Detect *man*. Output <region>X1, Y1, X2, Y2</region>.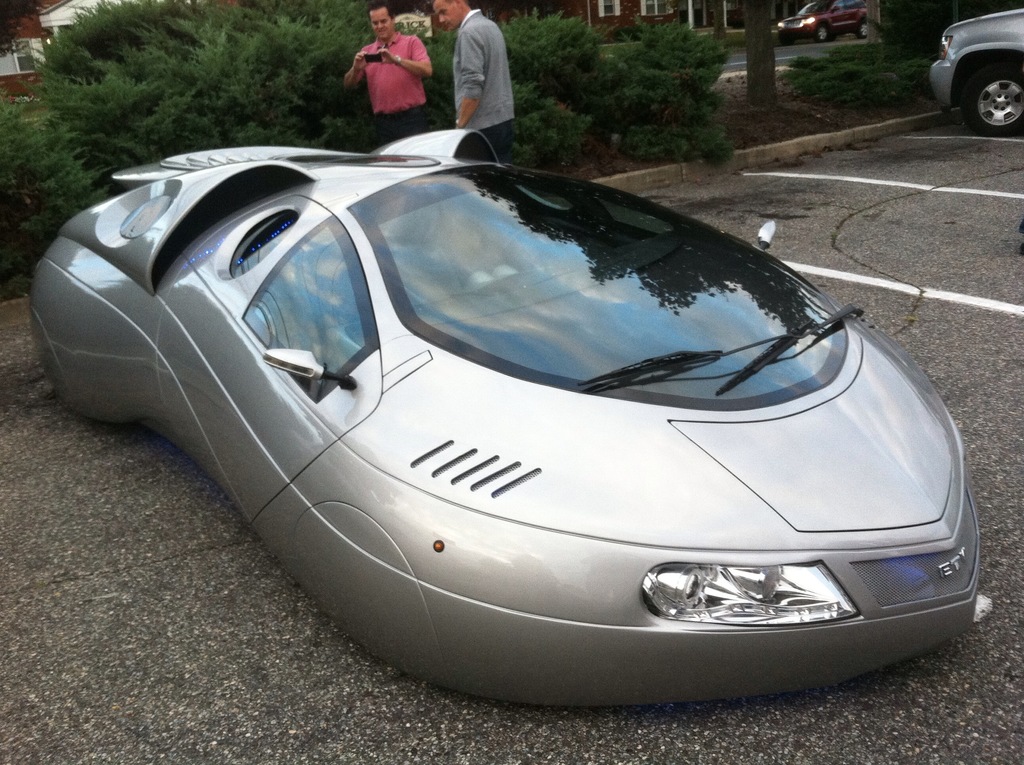
<region>342, 5, 432, 149</region>.
